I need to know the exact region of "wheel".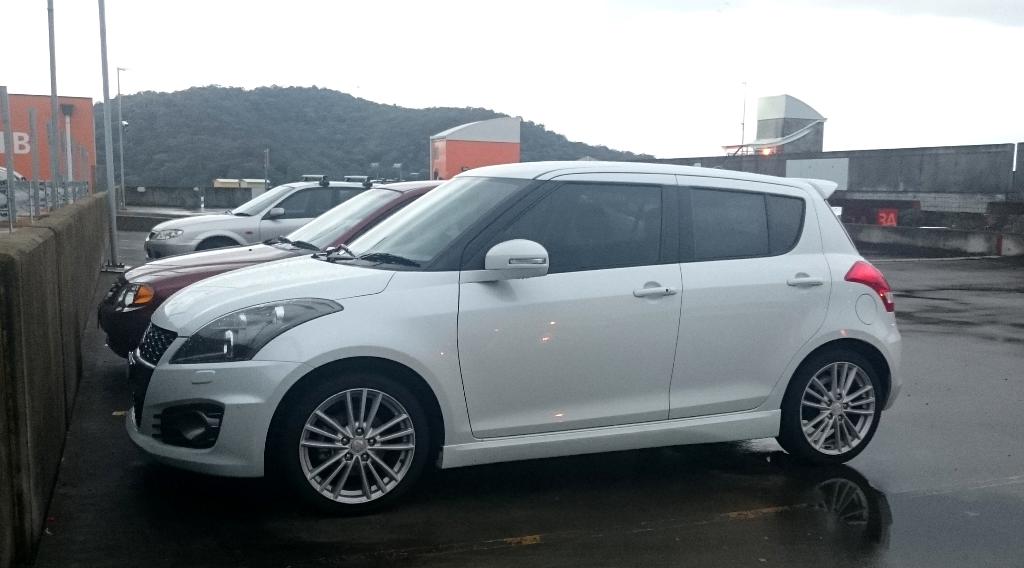
Region: [279,364,442,524].
